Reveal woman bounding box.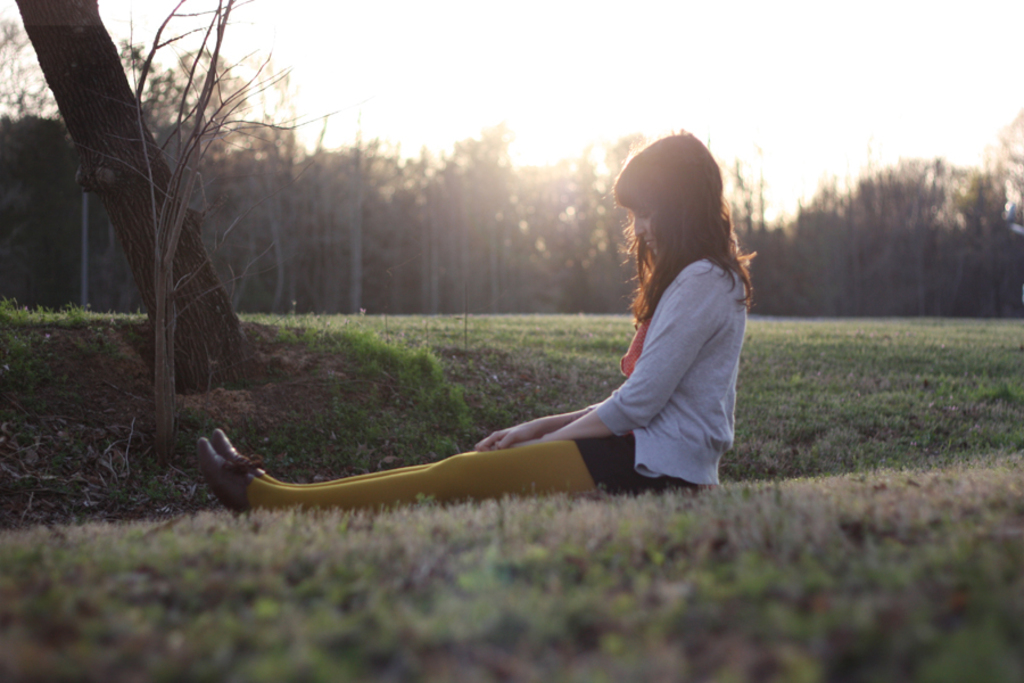
Revealed: bbox(187, 124, 759, 500).
